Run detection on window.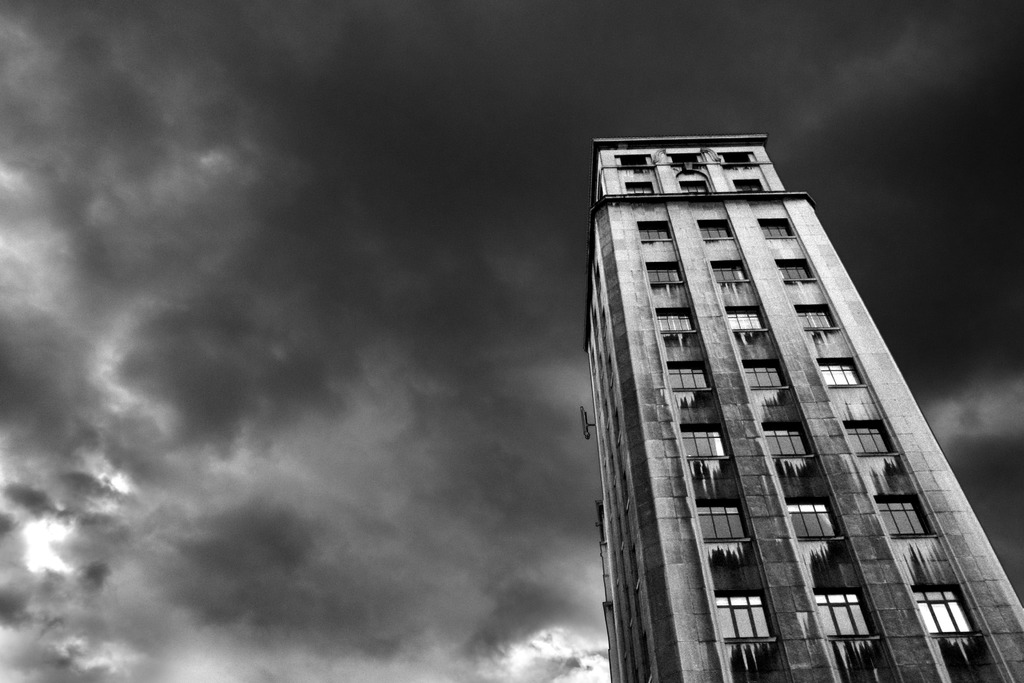
Result: 813 590 879 639.
